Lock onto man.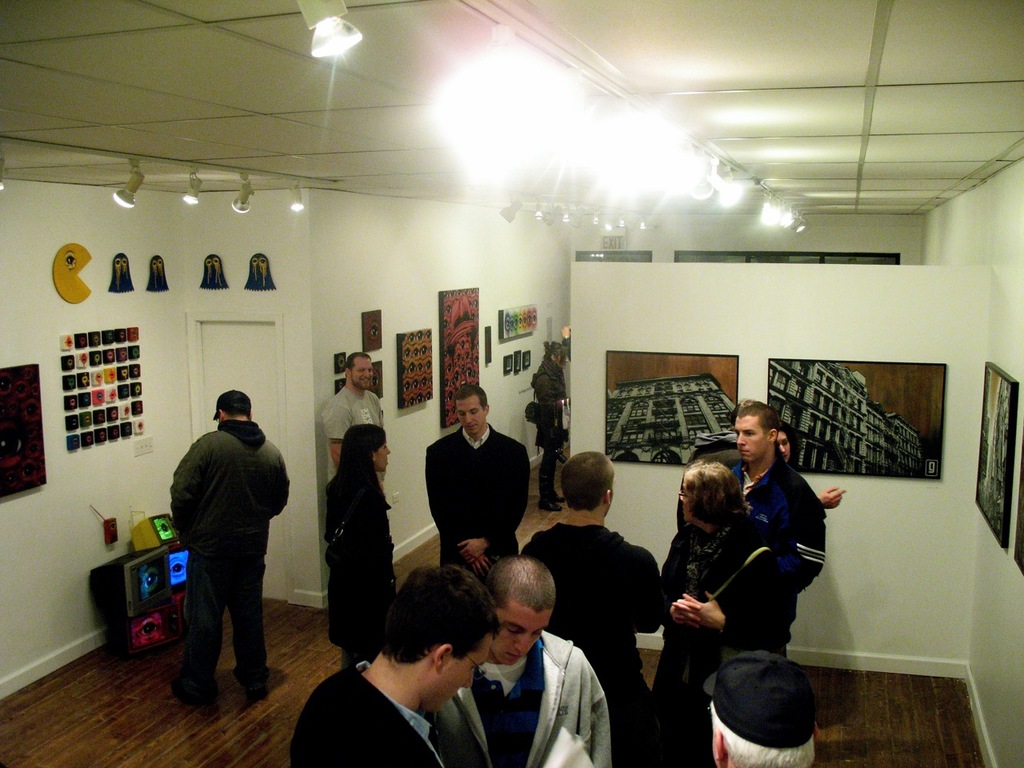
Locked: 421, 378, 530, 586.
